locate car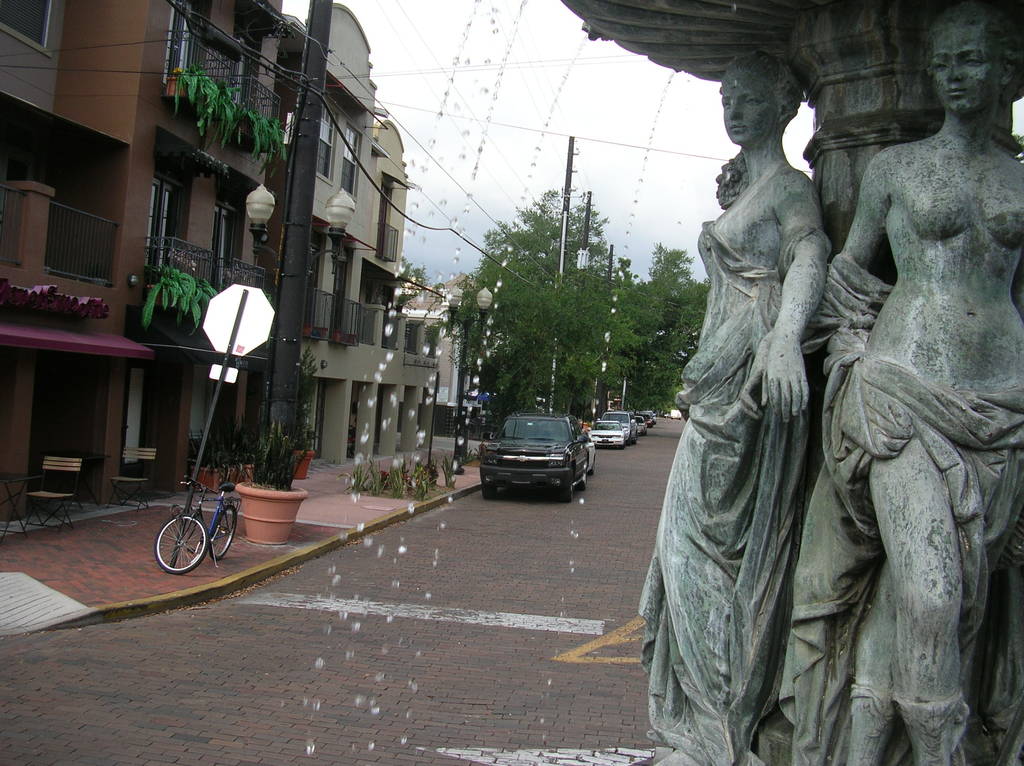
[x1=664, y1=413, x2=669, y2=419]
